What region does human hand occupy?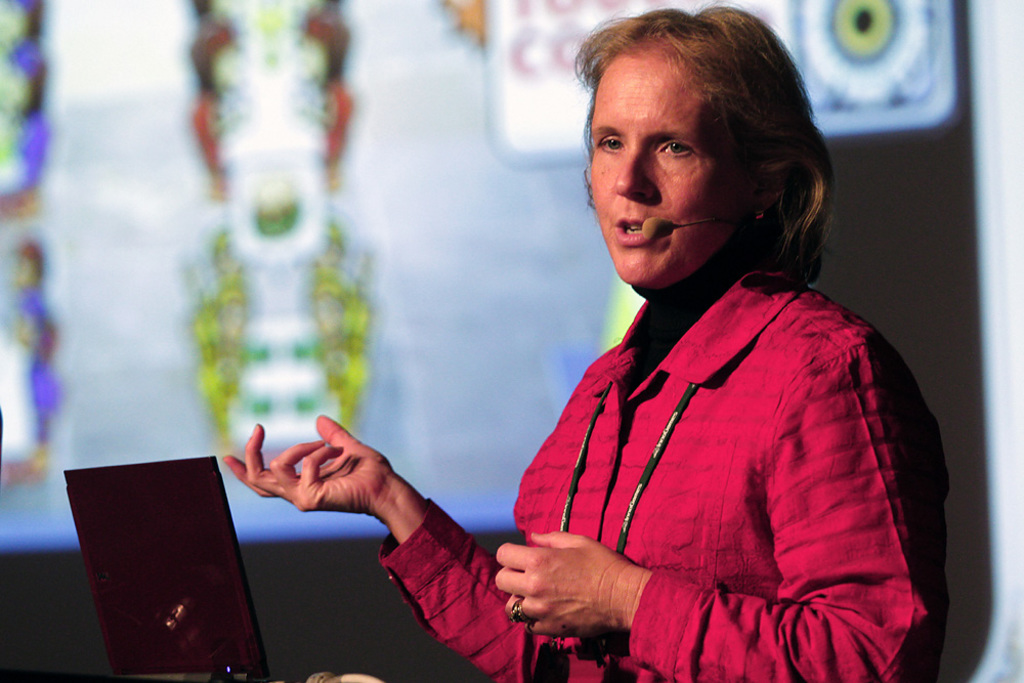
select_region(490, 529, 639, 636).
